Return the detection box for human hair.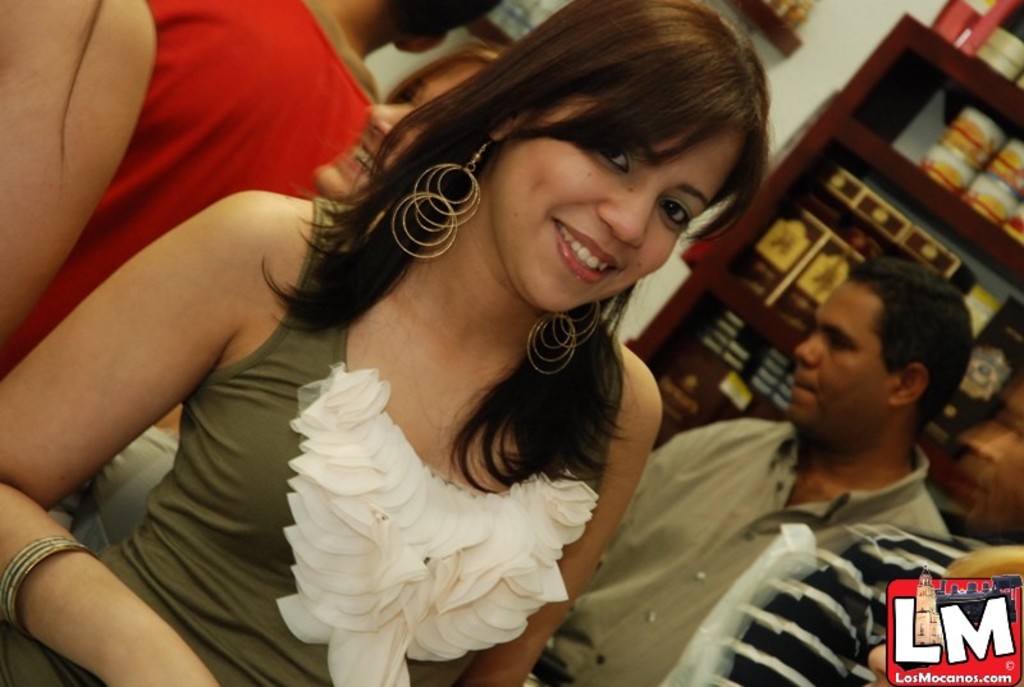
[284,35,768,546].
